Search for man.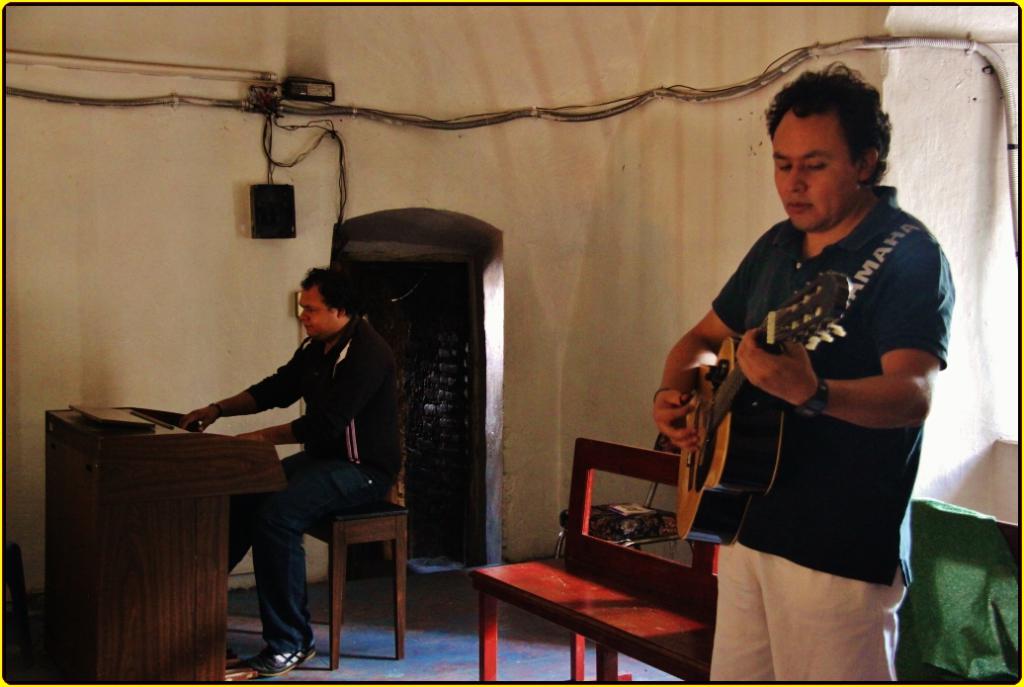
Found at detection(181, 266, 401, 675).
